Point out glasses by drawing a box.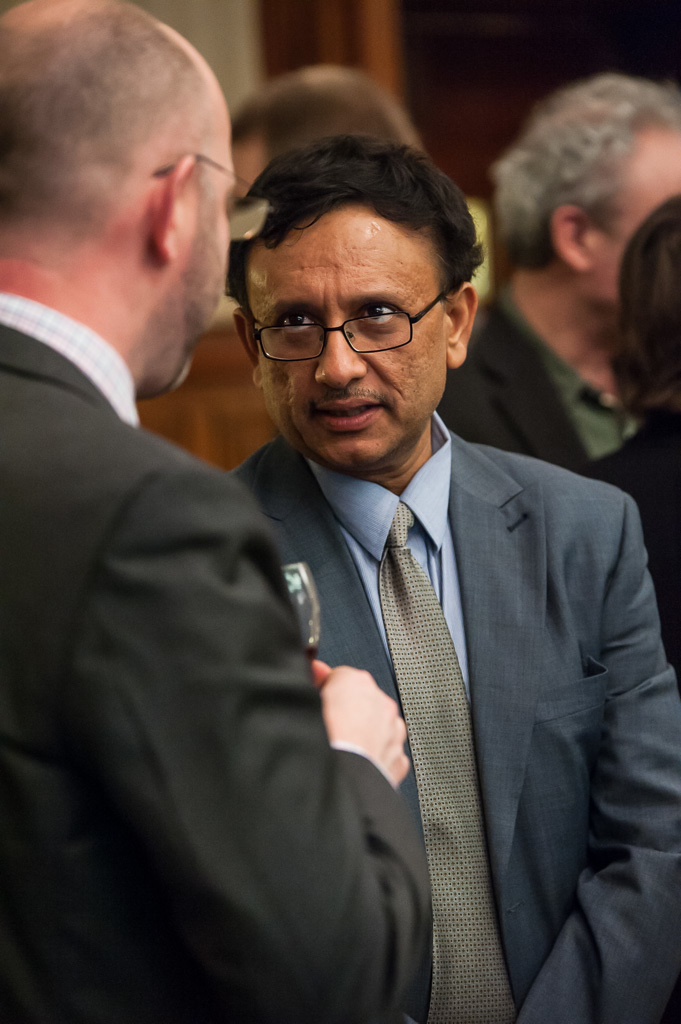
box(148, 149, 275, 238).
